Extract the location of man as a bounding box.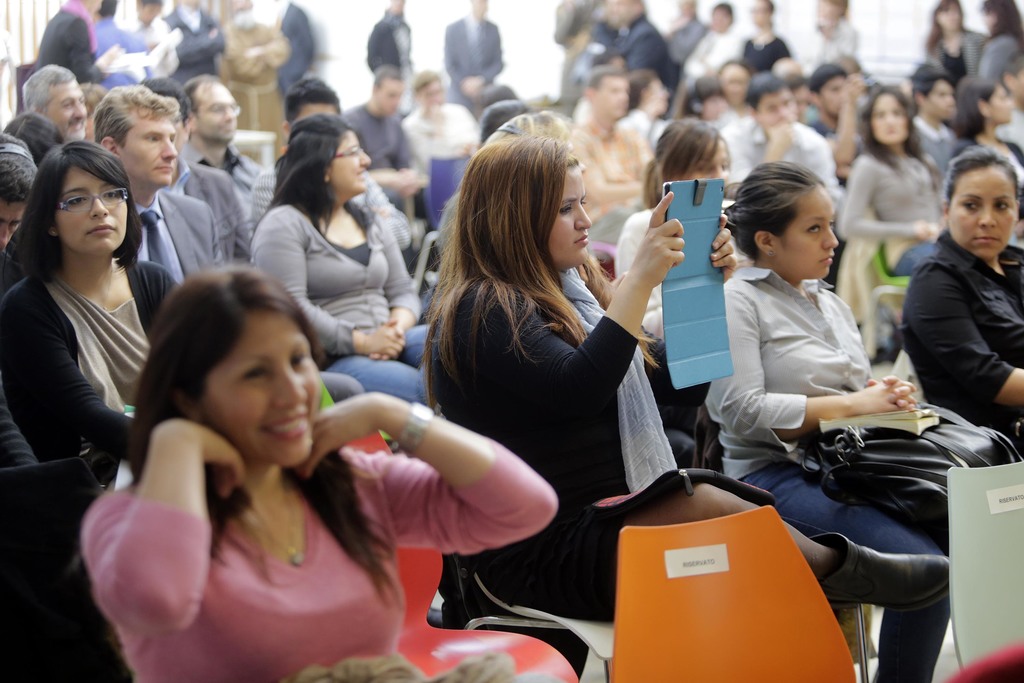
{"x1": 340, "y1": 63, "x2": 424, "y2": 232}.
